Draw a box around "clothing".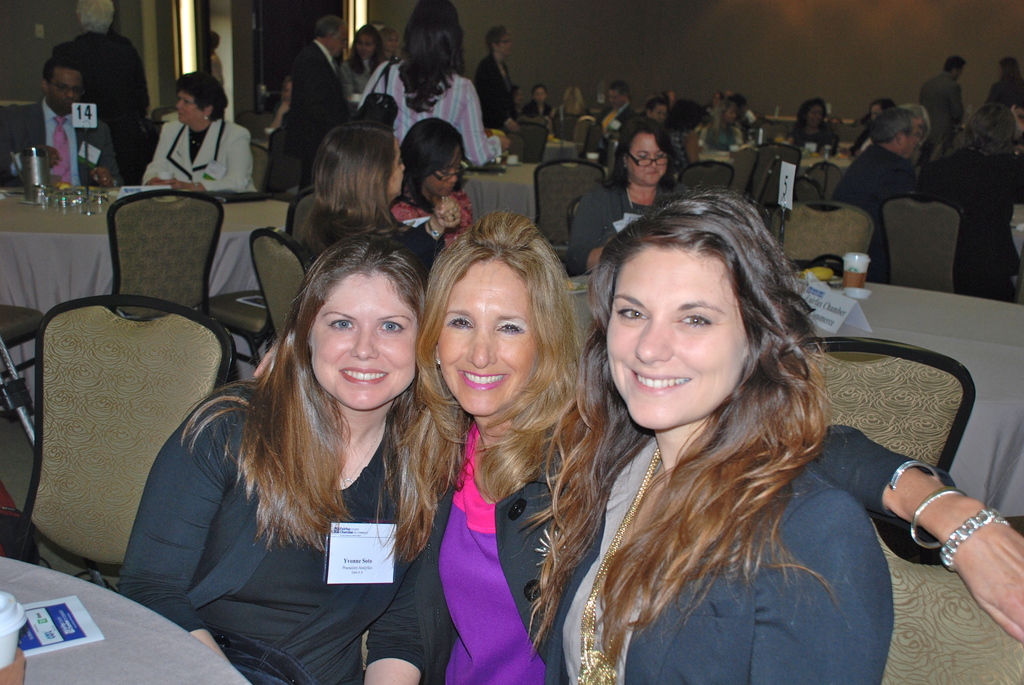
box(3, 95, 119, 178).
